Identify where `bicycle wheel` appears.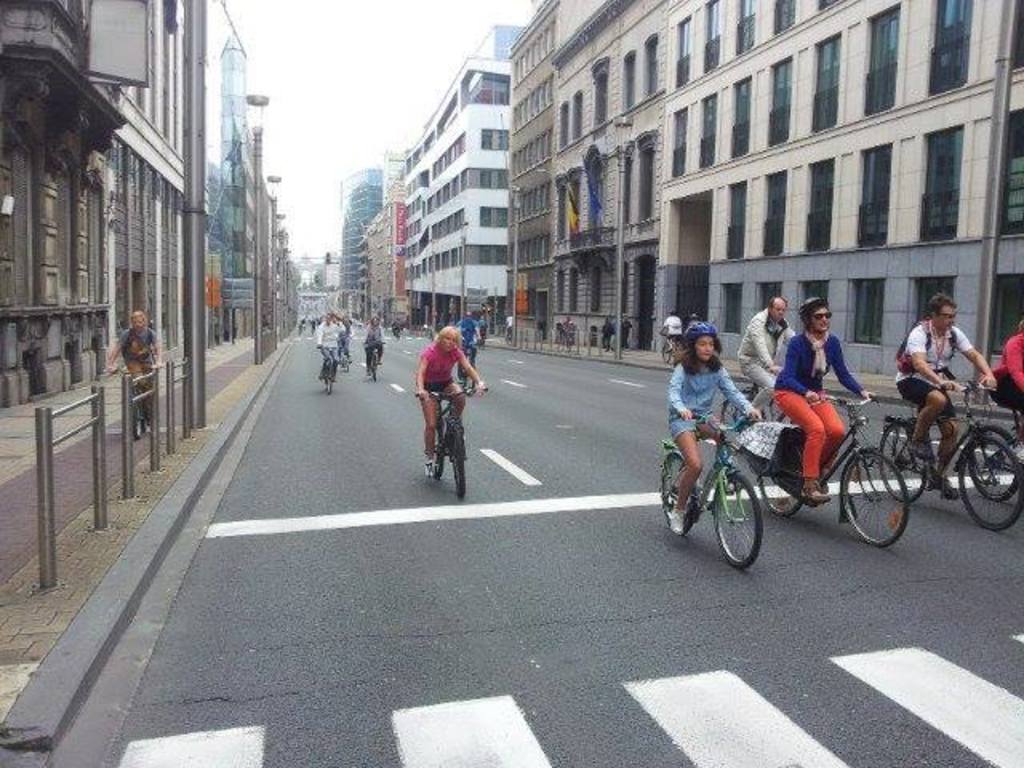
Appears at x1=707, y1=466, x2=766, y2=574.
